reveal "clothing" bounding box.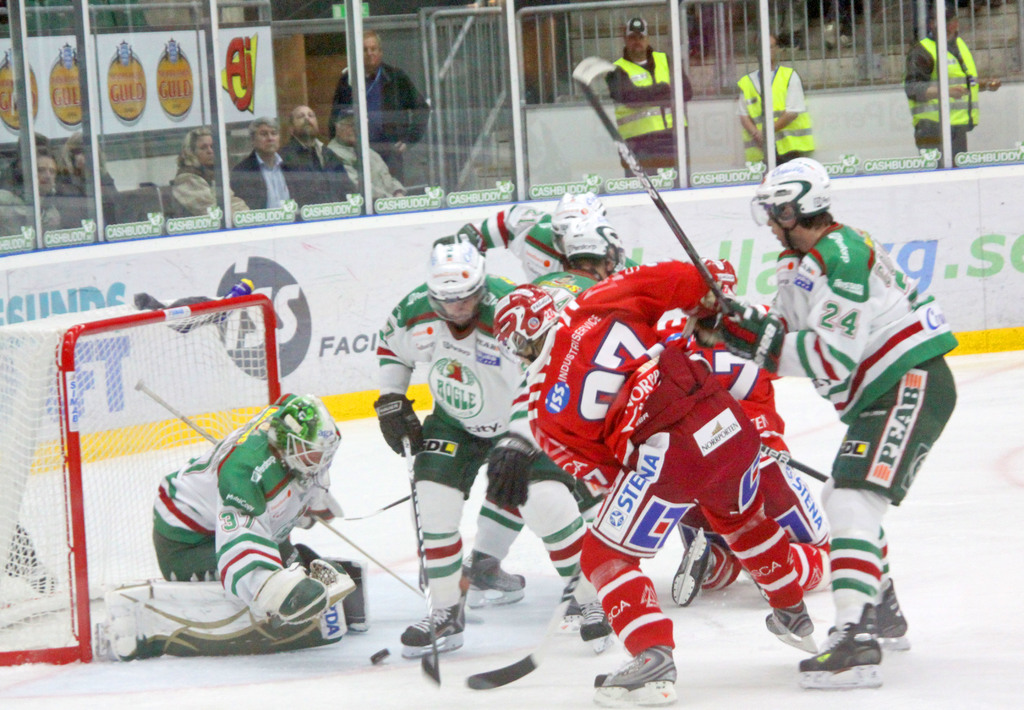
Revealed: region(746, 222, 963, 619).
